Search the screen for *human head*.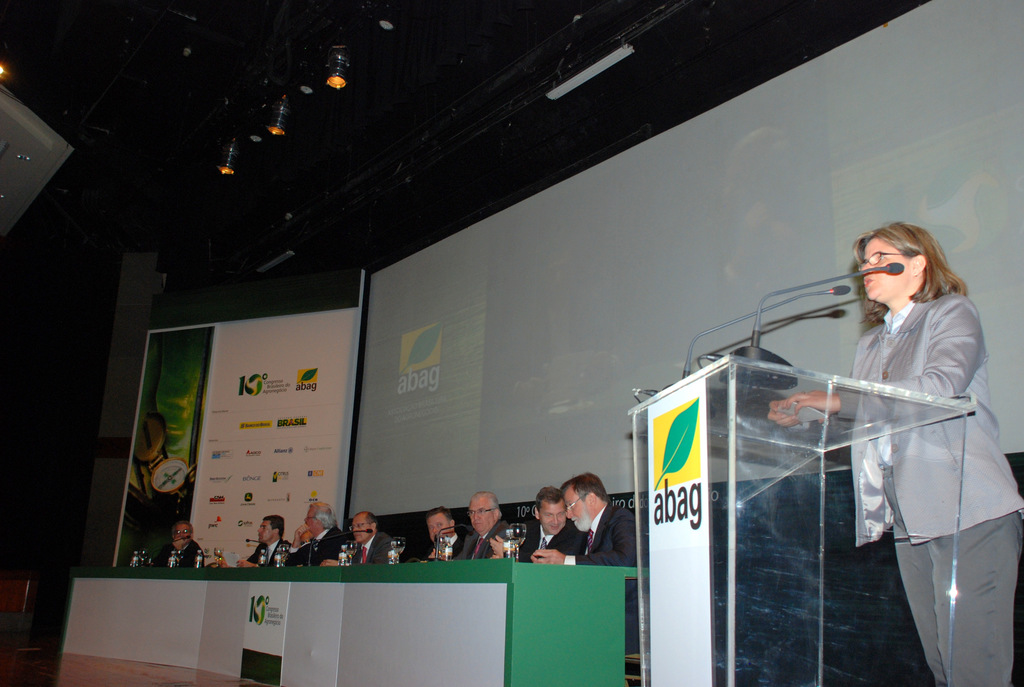
Found at Rect(837, 216, 960, 320).
